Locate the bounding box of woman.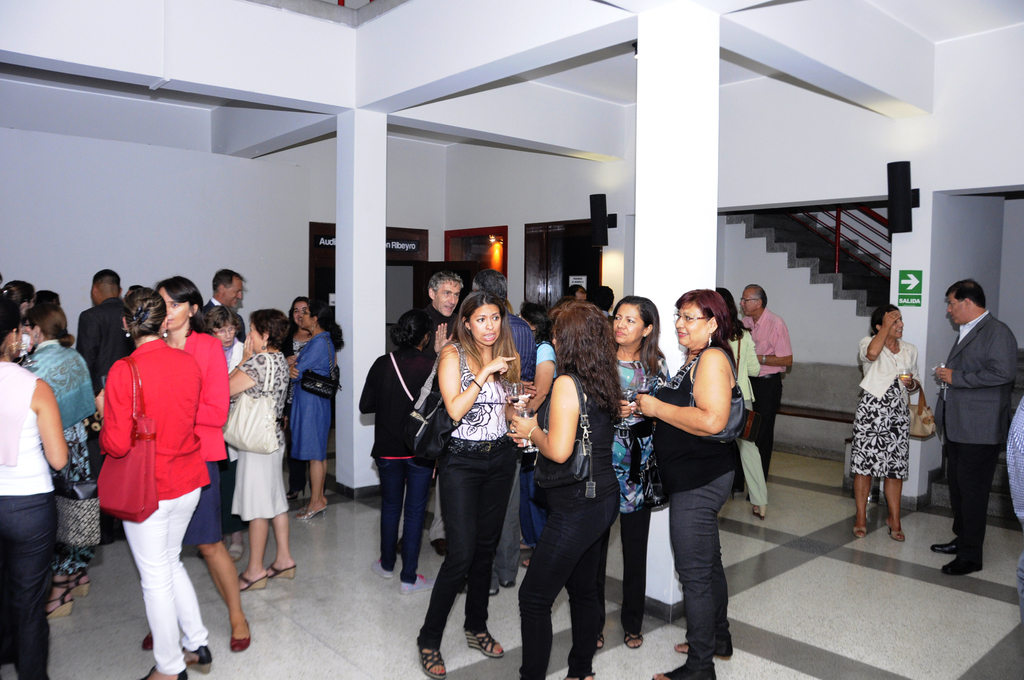
Bounding box: (91,280,223,679).
